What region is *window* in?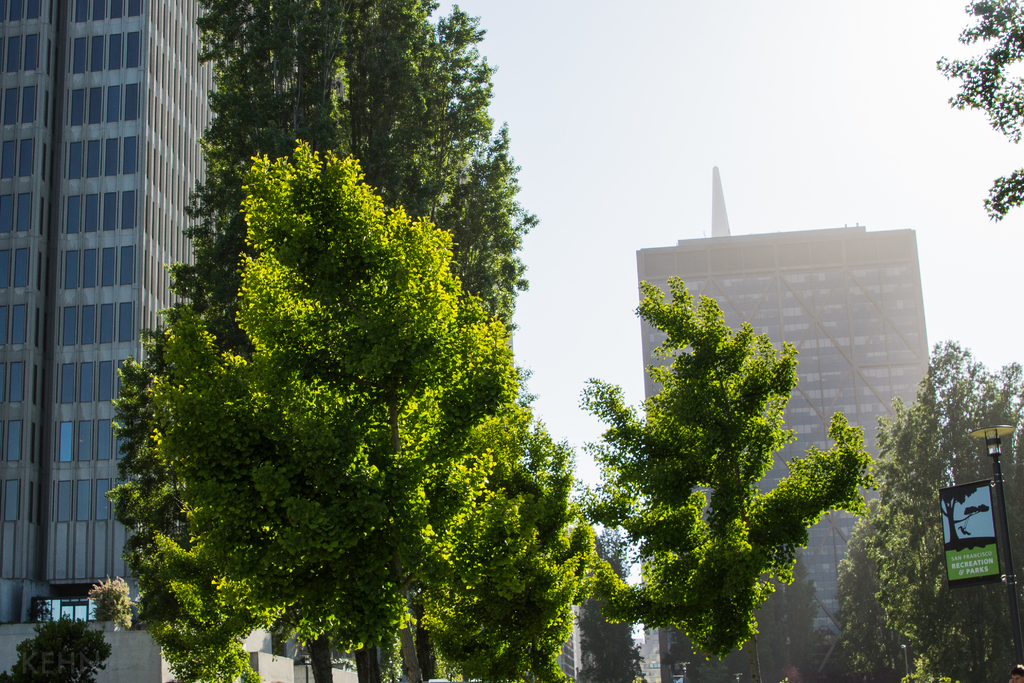
[122, 188, 136, 229].
